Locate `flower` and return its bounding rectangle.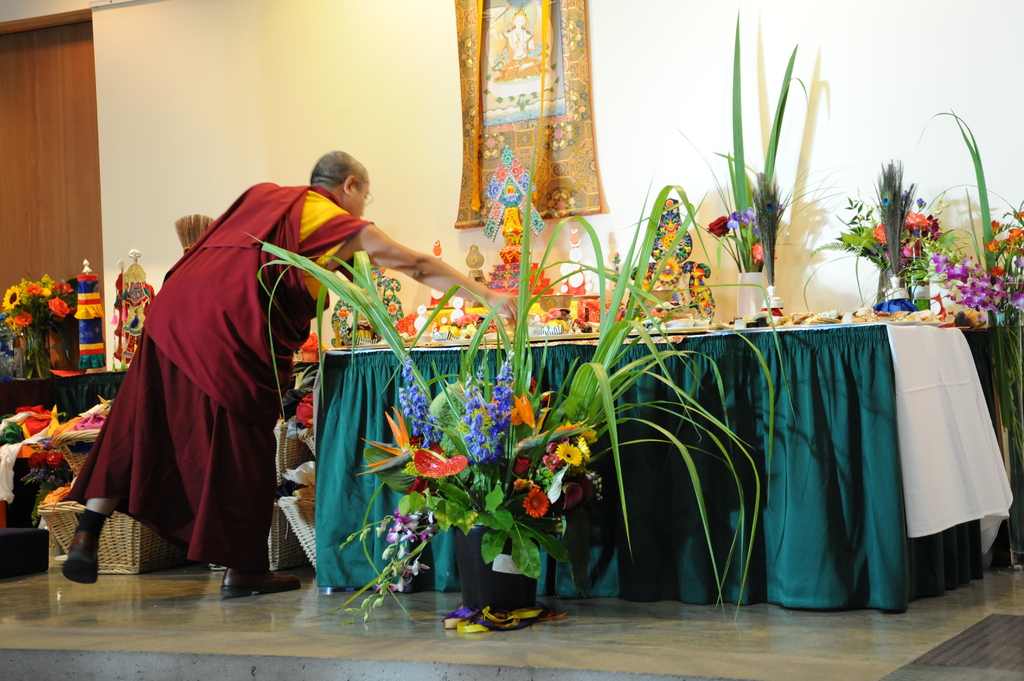
select_region(1011, 208, 1023, 220).
